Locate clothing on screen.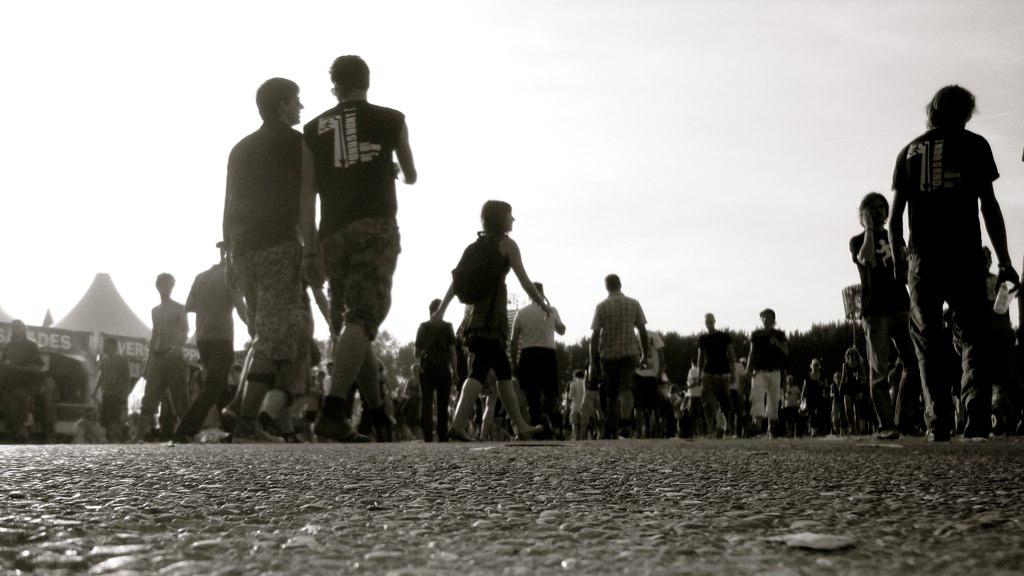
On screen at (left=849, top=226, right=900, bottom=417).
